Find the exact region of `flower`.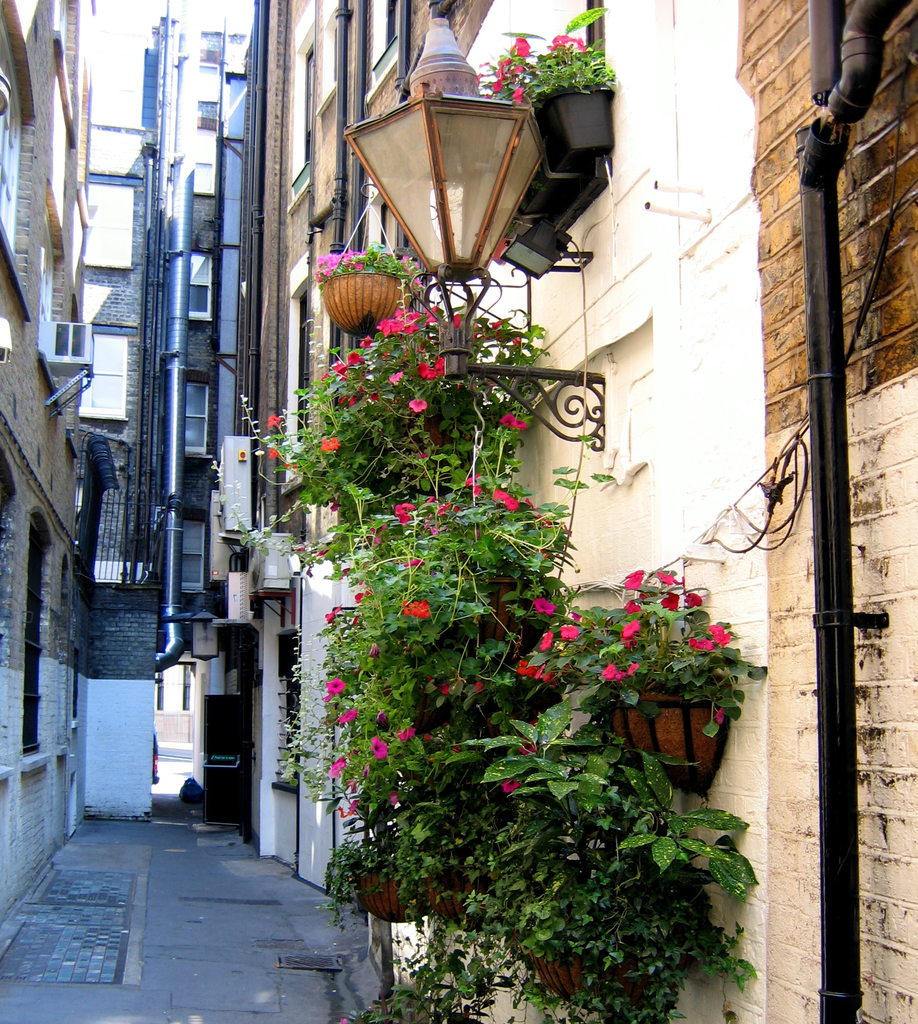
Exact region: detection(386, 367, 409, 393).
